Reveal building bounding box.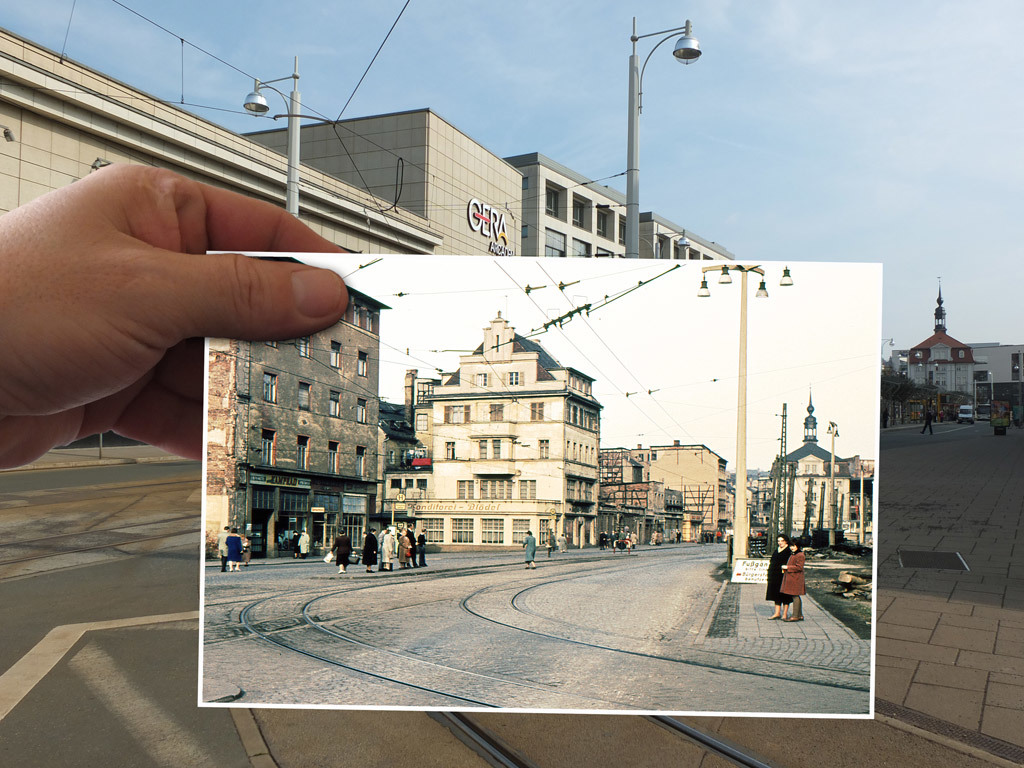
Revealed: [600,430,736,552].
